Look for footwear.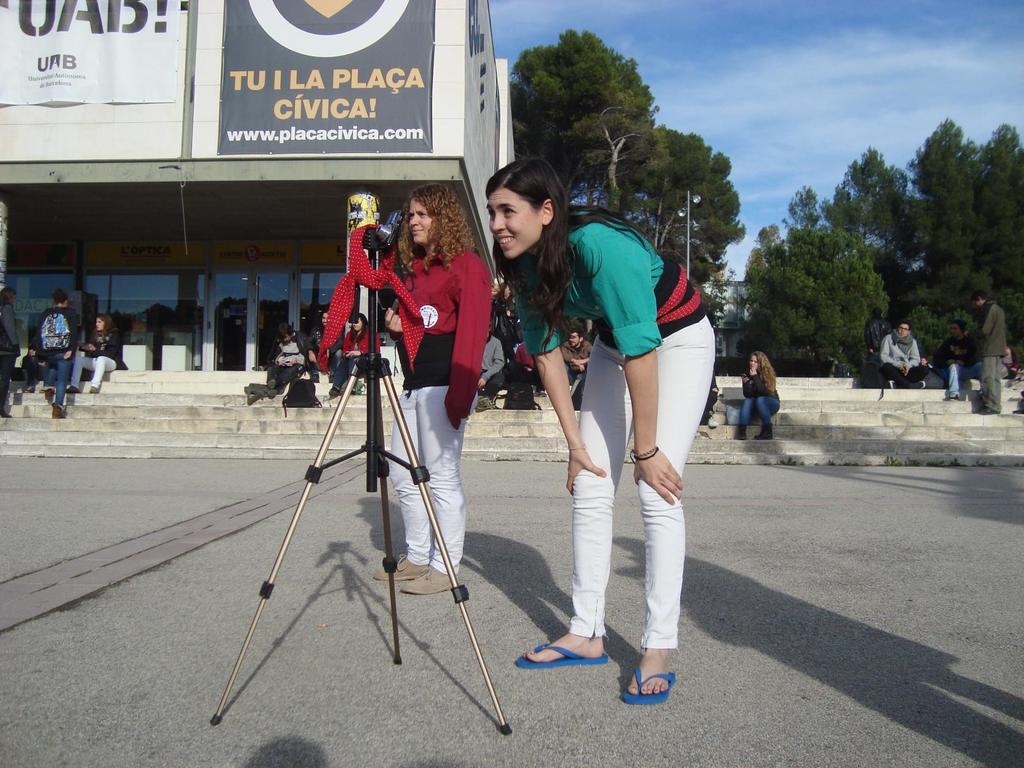
Found: box(483, 393, 497, 410).
